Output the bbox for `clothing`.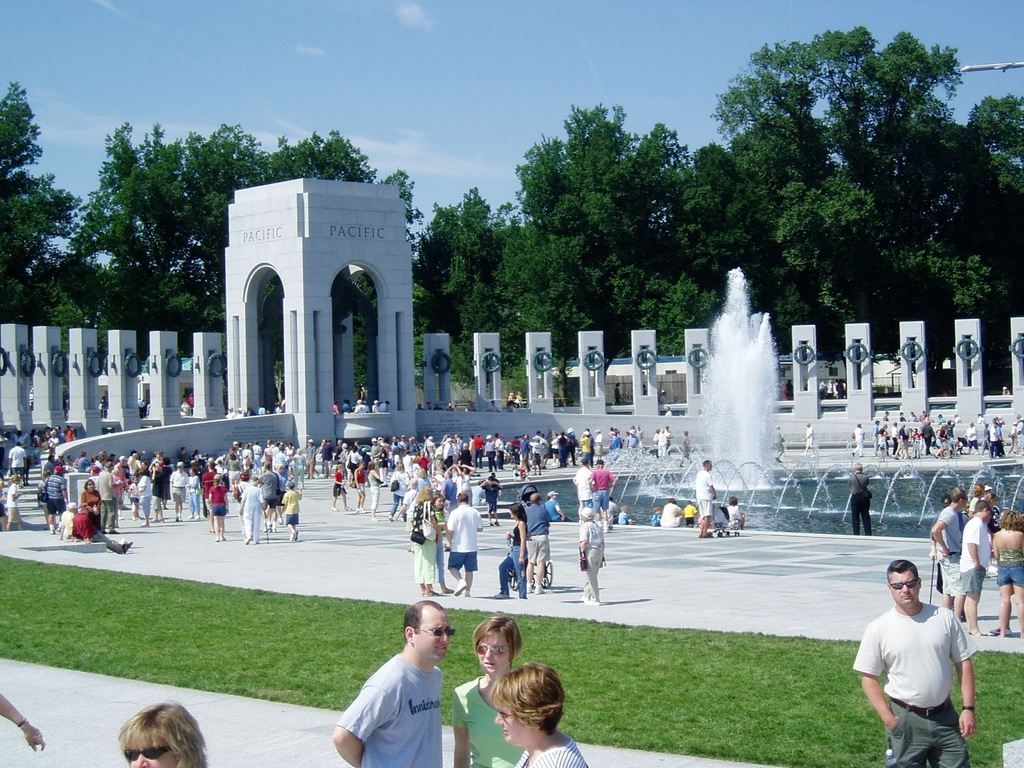
(x1=345, y1=452, x2=365, y2=474).
